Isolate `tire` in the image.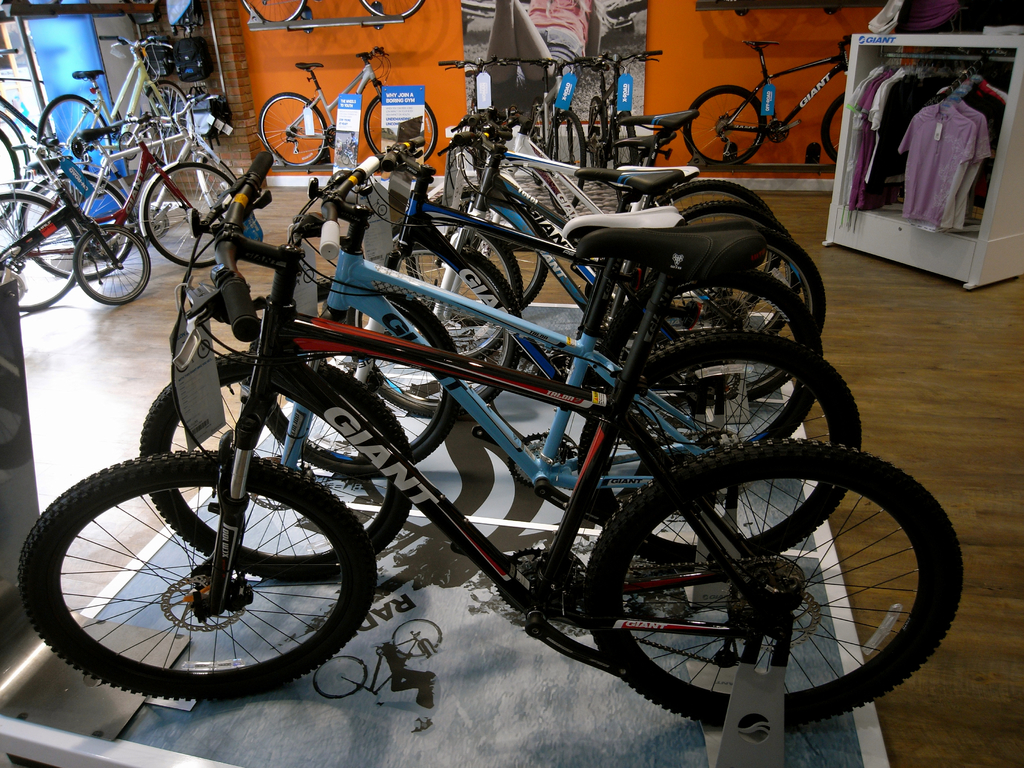
Isolated region: left=0, top=129, right=20, bottom=220.
